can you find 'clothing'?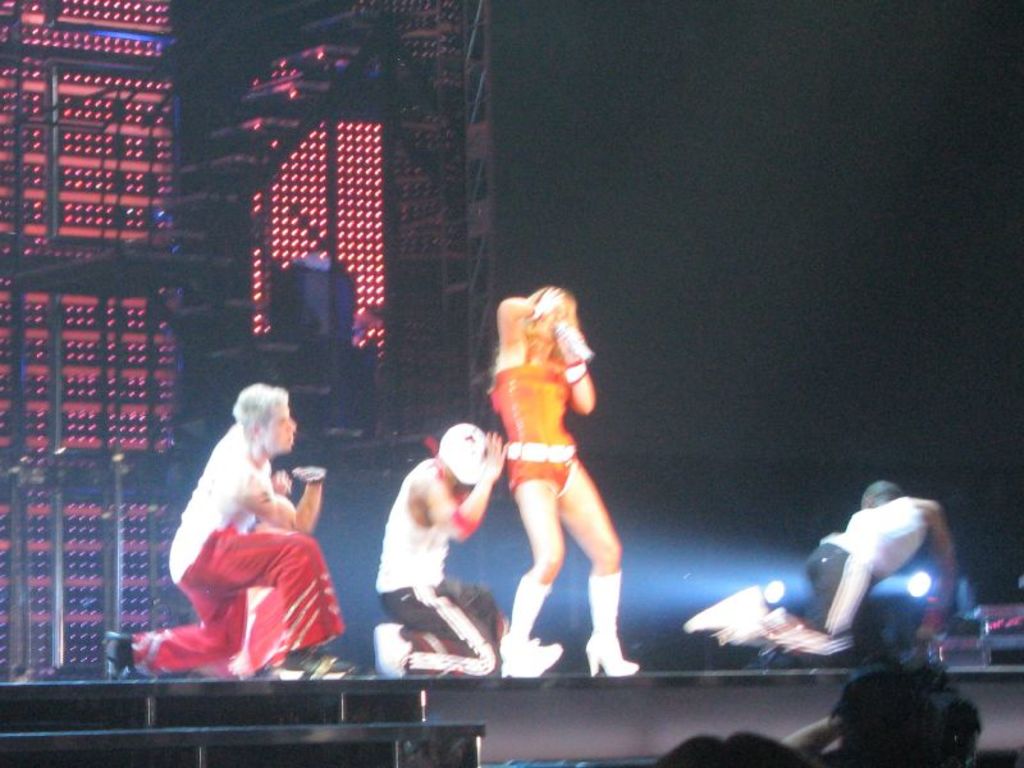
Yes, bounding box: crop(372, 454, 502, 675).
